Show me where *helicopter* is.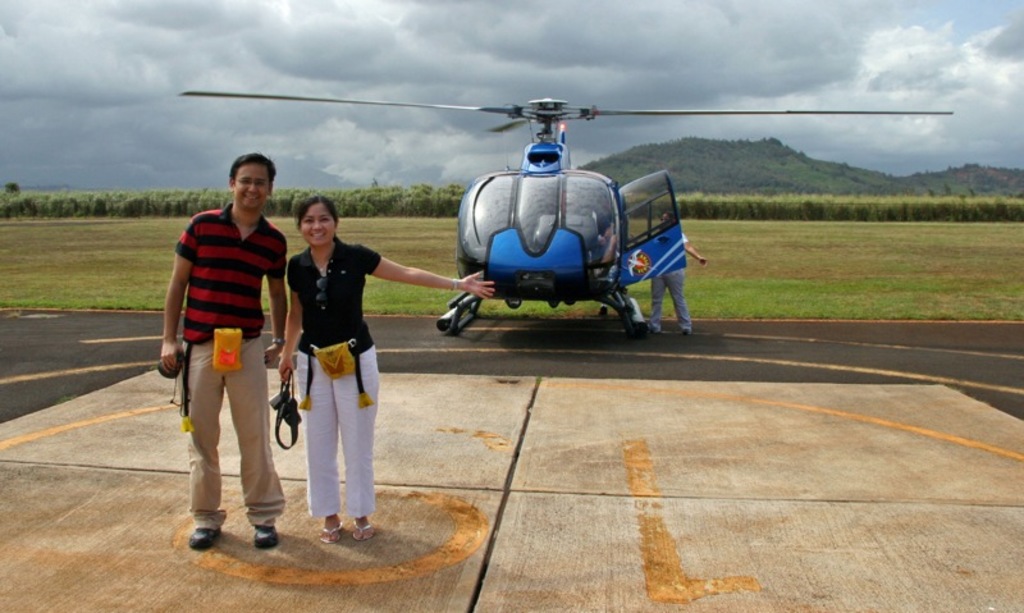
*helicopter* is at box(173, 92, 952, 340).
